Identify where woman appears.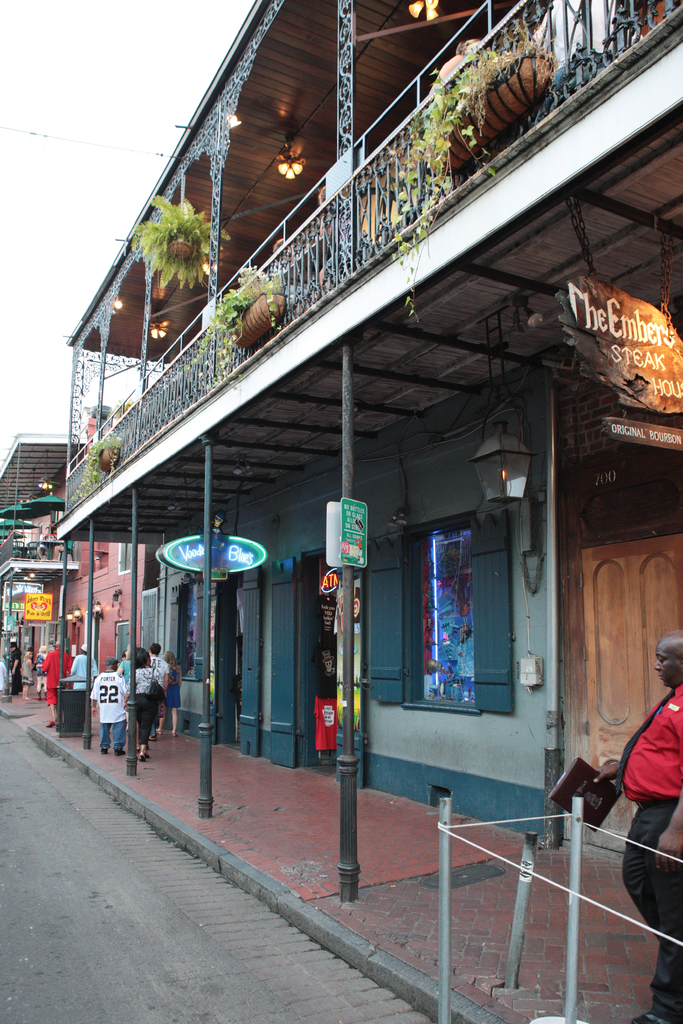
Appears at [17,652,34,703].
